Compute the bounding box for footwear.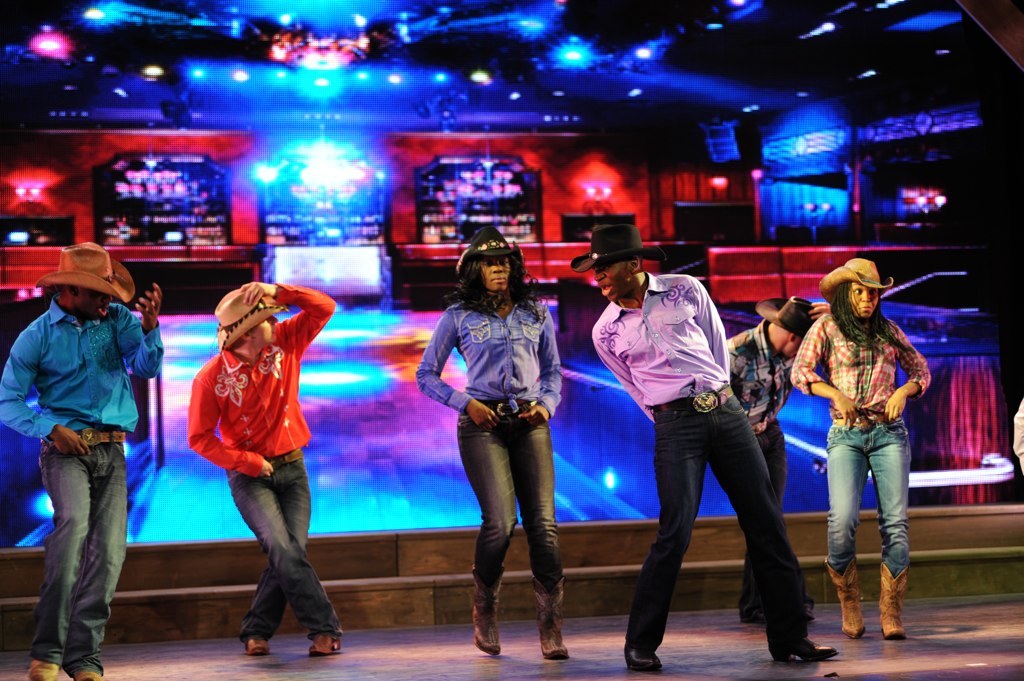
{"left": 312, "top": 631, "right": 351, "bottom": 655}.
